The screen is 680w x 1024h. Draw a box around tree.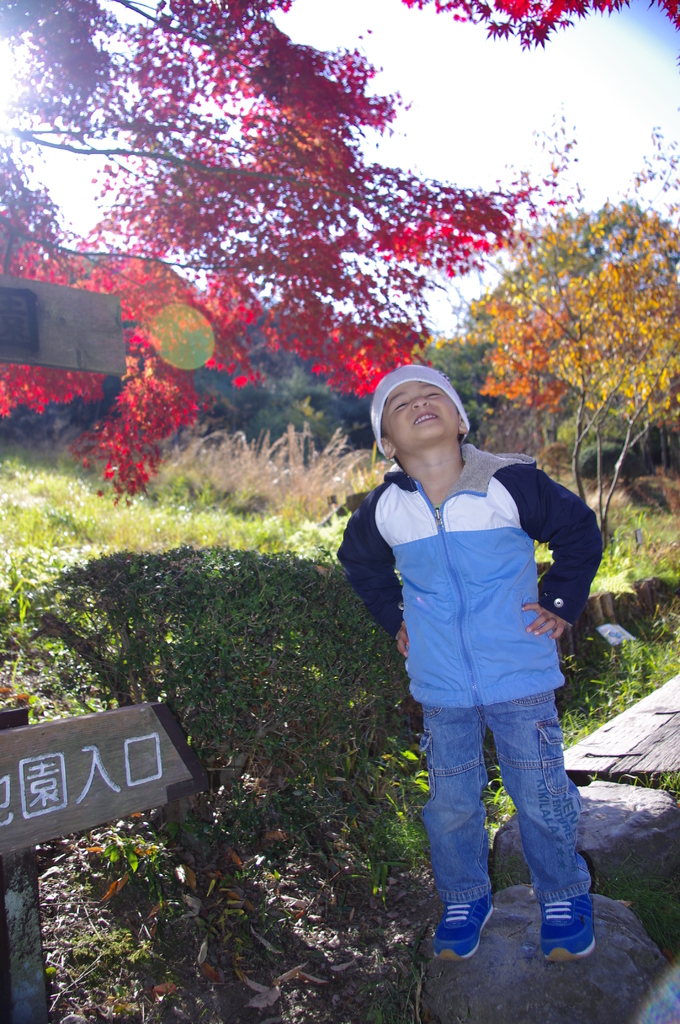
(left=0, top=0, right=563, bottom=491).
